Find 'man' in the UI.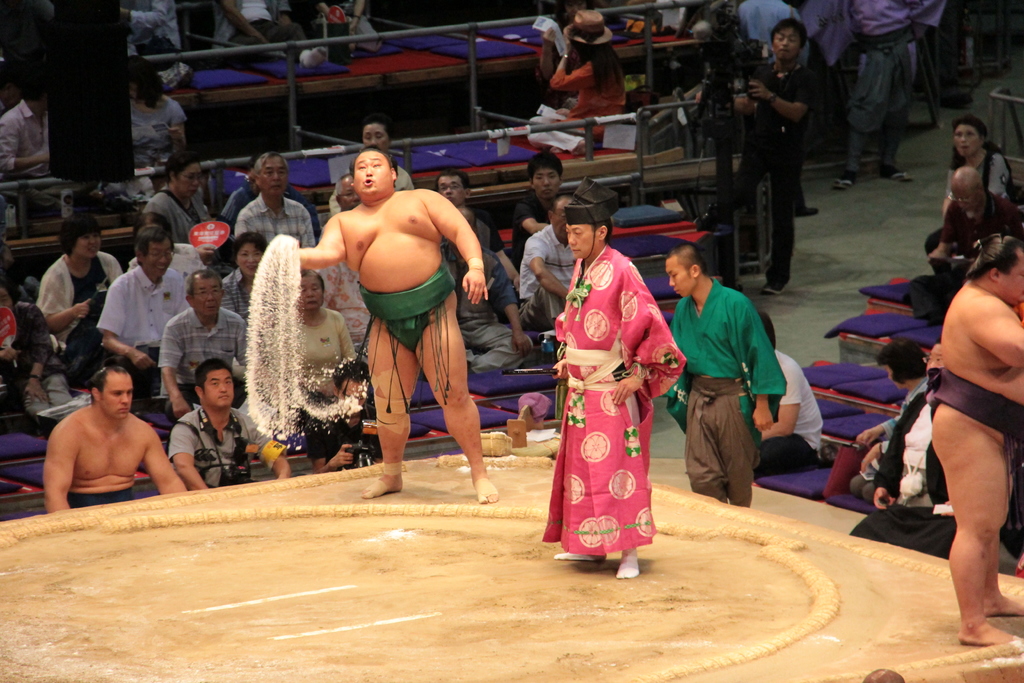
UI element at 663 244 790 509.
